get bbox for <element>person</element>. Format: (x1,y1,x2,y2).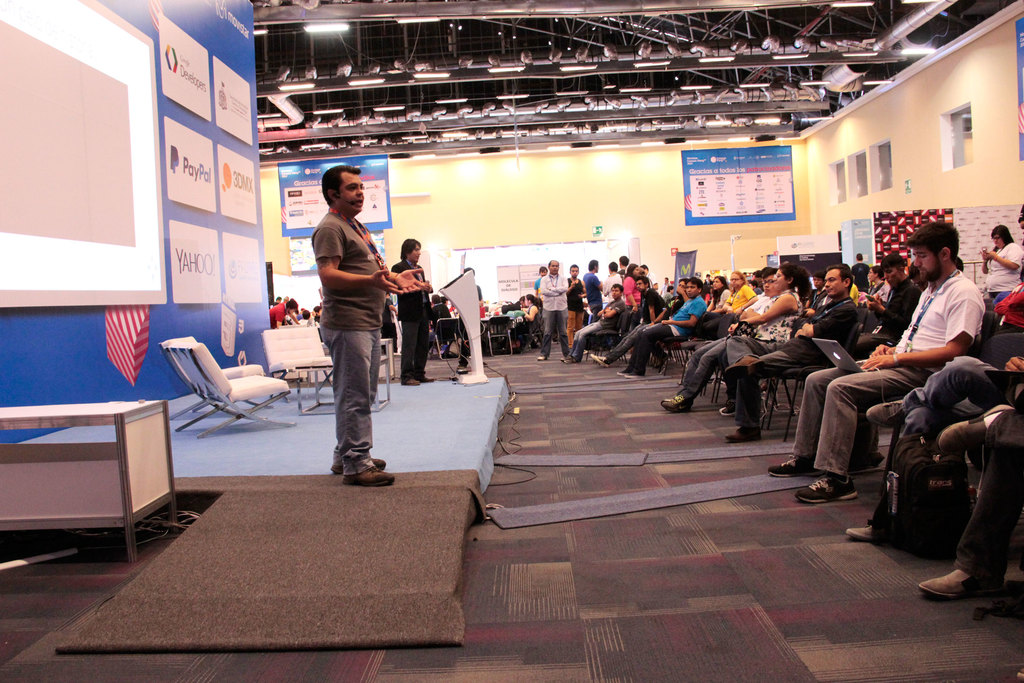
(703,276,733,322).
